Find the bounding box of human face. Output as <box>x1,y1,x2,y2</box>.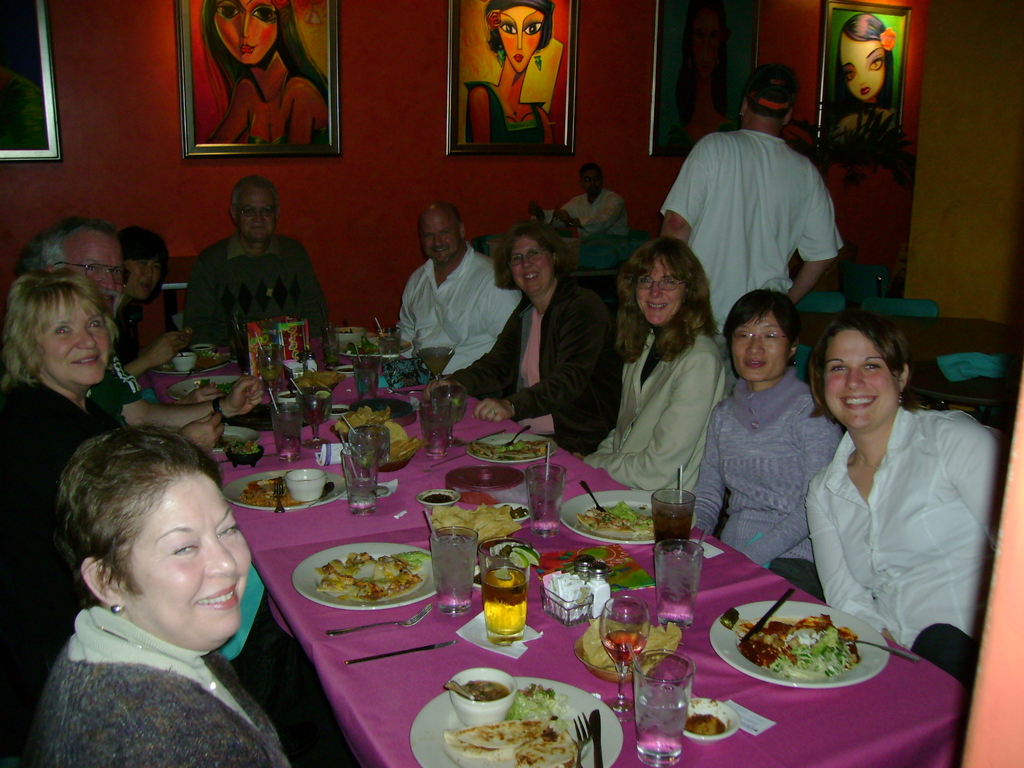
<box>128,471,252,637</box>.
